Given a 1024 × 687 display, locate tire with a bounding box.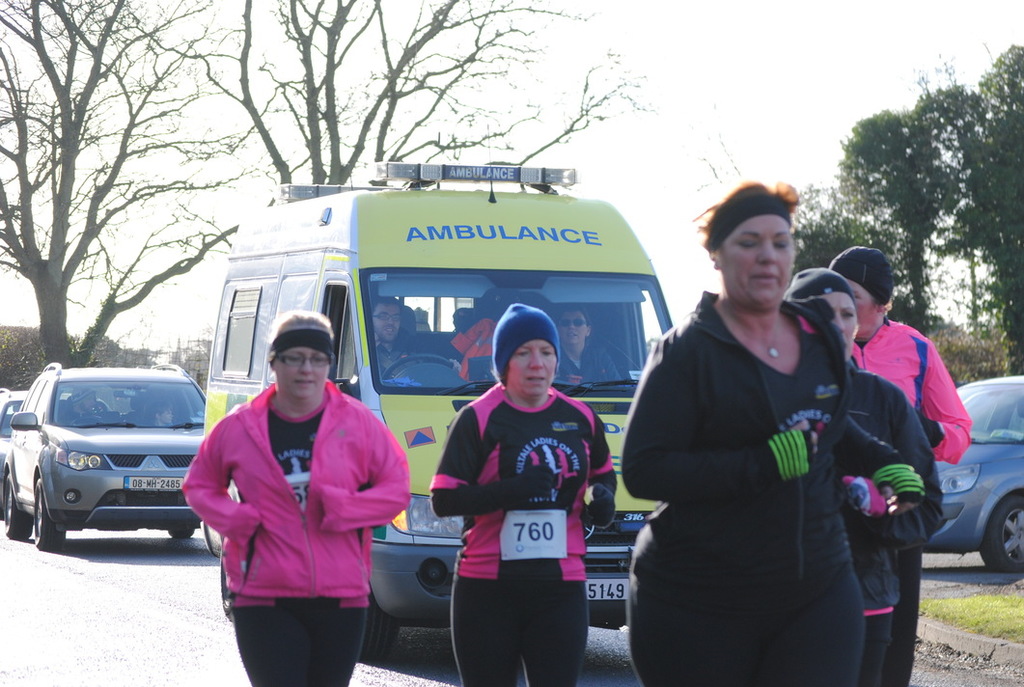
Located: x1=219 y1=550 x2=234 y2=619.
